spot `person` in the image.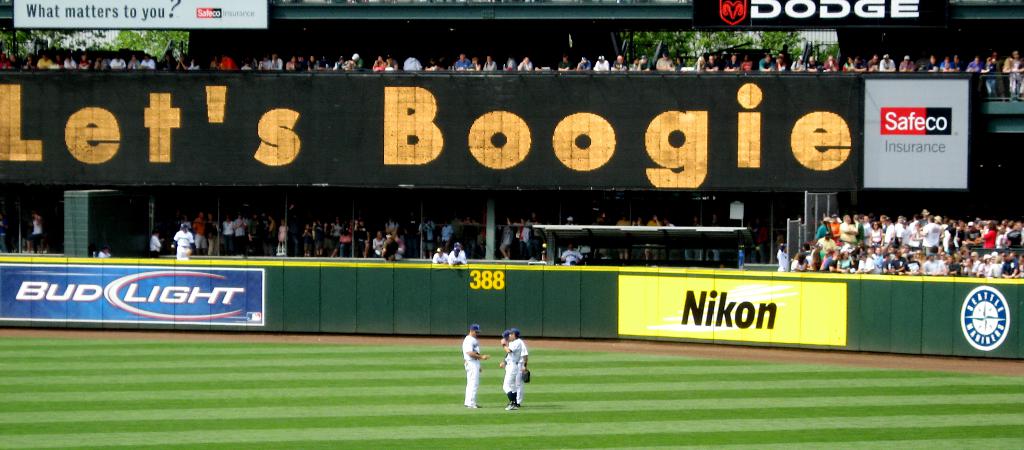
`person` found at crop(463, 325, 493, 413).
